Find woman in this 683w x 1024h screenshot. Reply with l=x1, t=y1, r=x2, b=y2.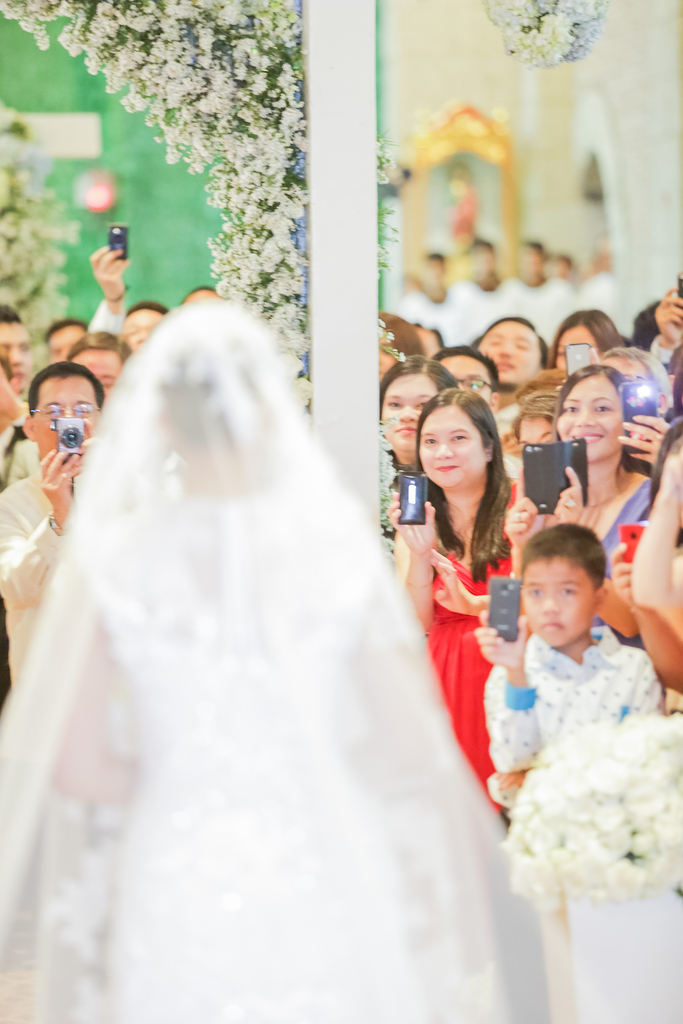
l=0, t=300, r=604, b=1023.
